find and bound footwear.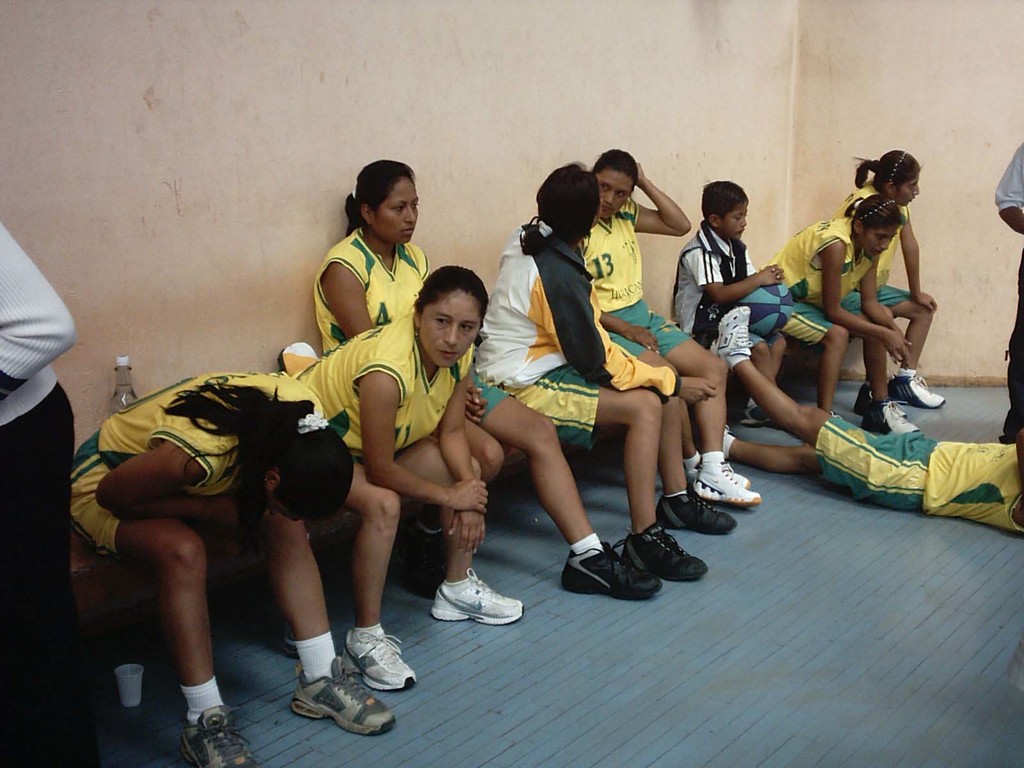
Bound: Rect(657, 486, 737, 540).
